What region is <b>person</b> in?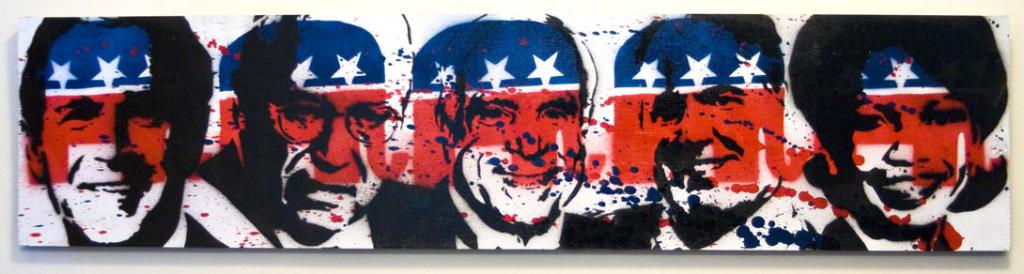
detection(19, 13, 209, 248).
